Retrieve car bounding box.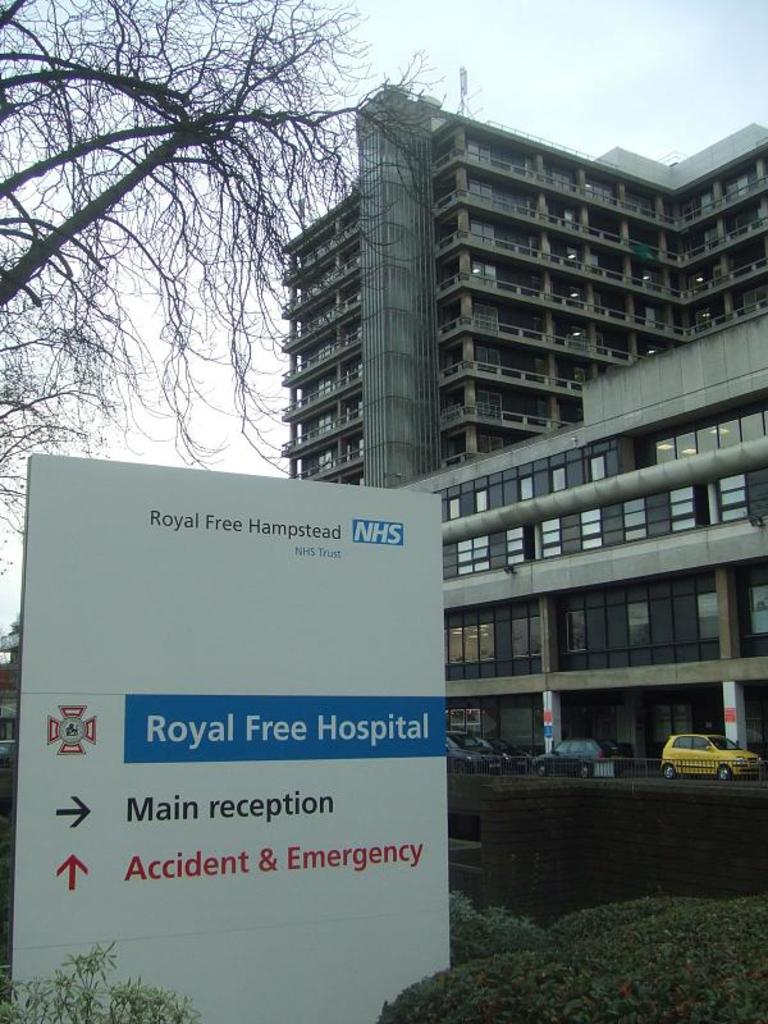
Bounding box: pyautogui.locateOnScreen(660, 735, 762, 785).
